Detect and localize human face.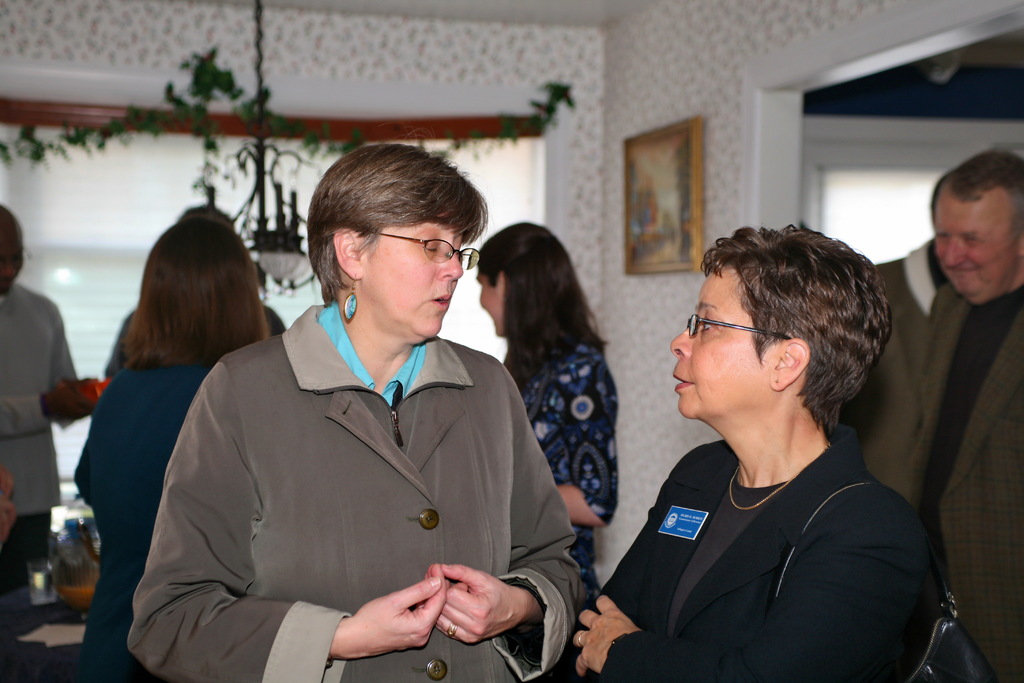
Localized at <bbox>934, 190, 1023, 297</bbox>.
